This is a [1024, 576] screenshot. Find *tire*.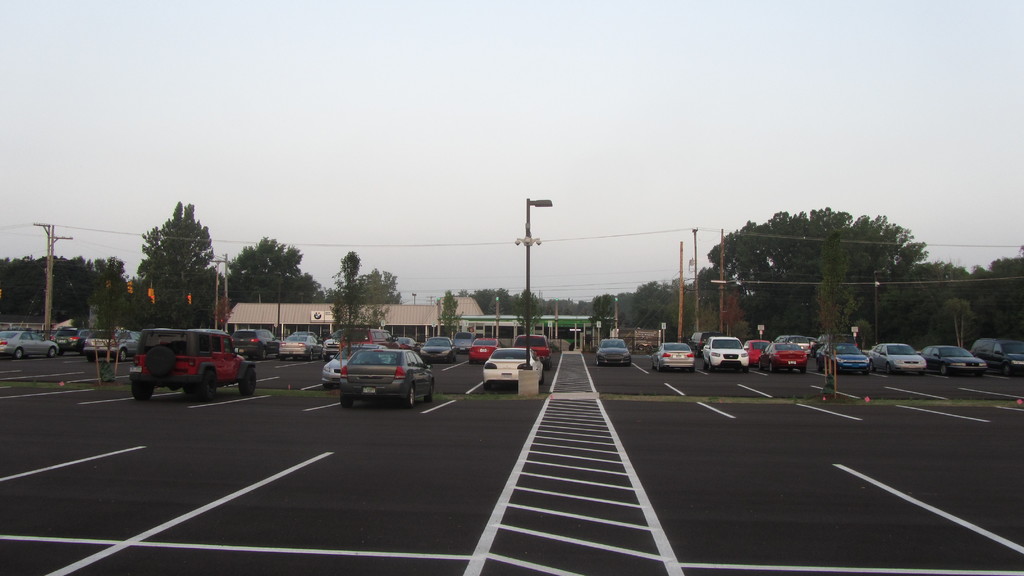
Bounding box: detection(798, 365, 808, 375).
